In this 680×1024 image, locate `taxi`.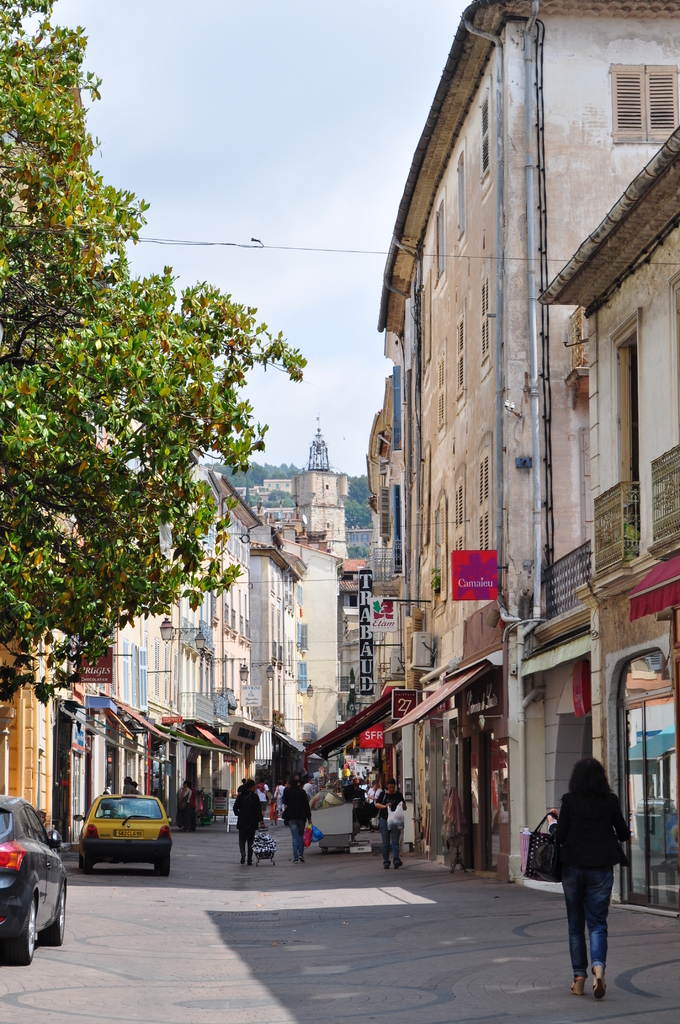
Bounding box: (left=70, top=797, right=168, bottom=876).
